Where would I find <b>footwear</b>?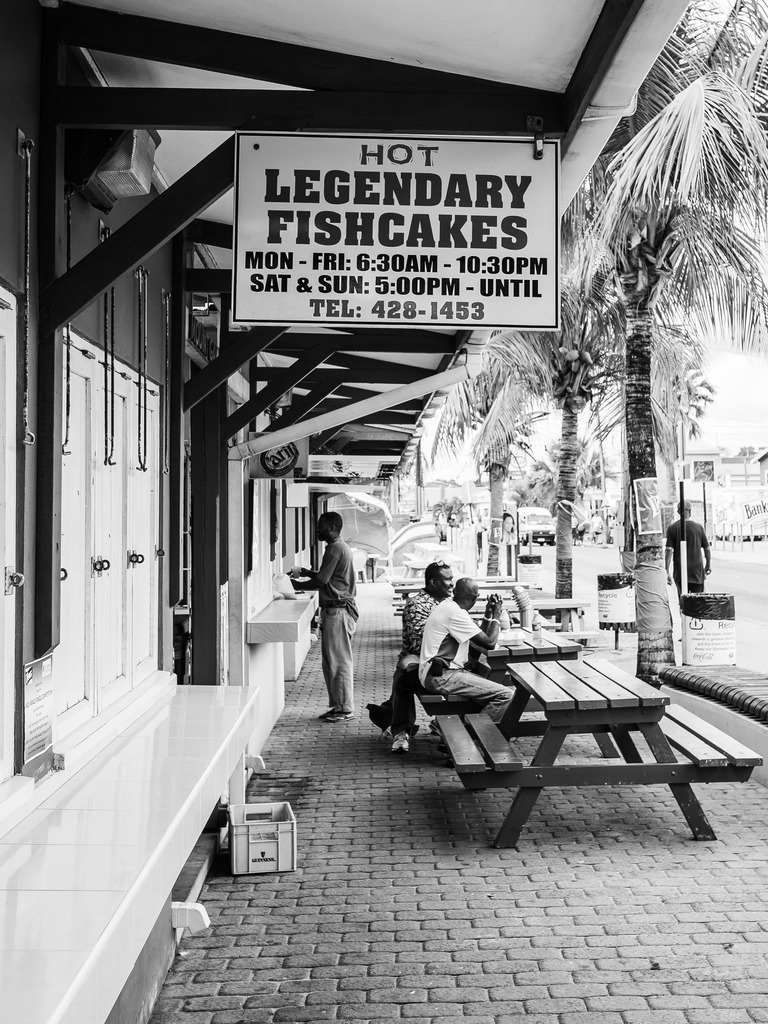
At <bbox>323, 708, 353, 719</bbox>.
